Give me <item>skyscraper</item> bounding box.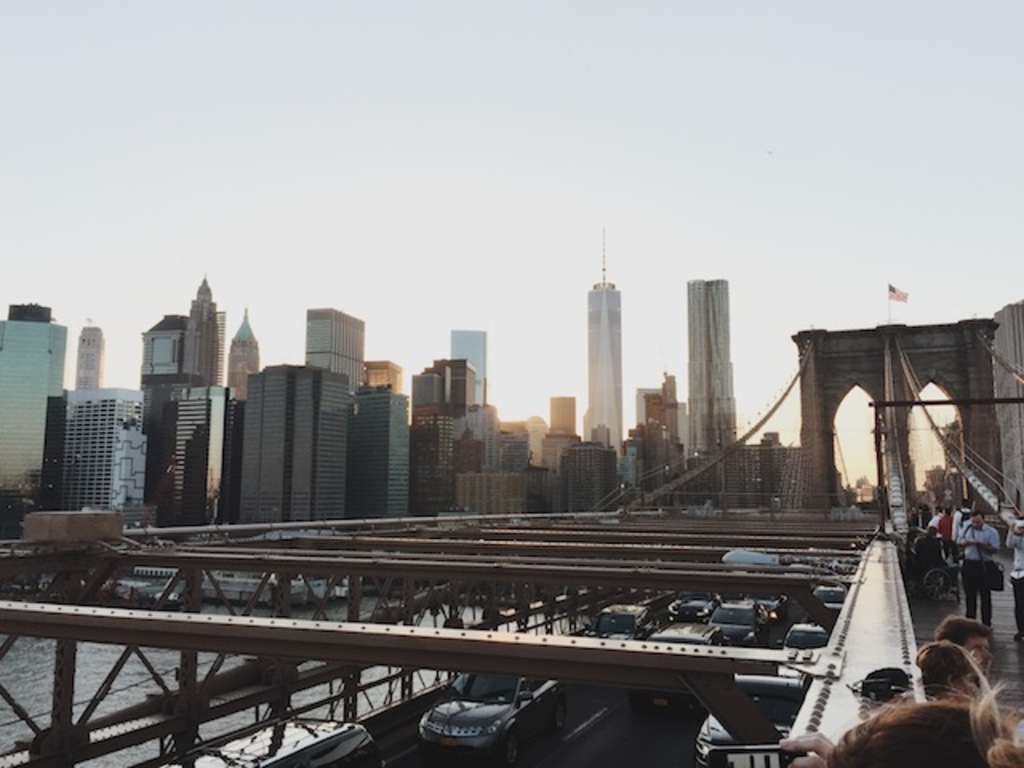
294,302,365,390.
